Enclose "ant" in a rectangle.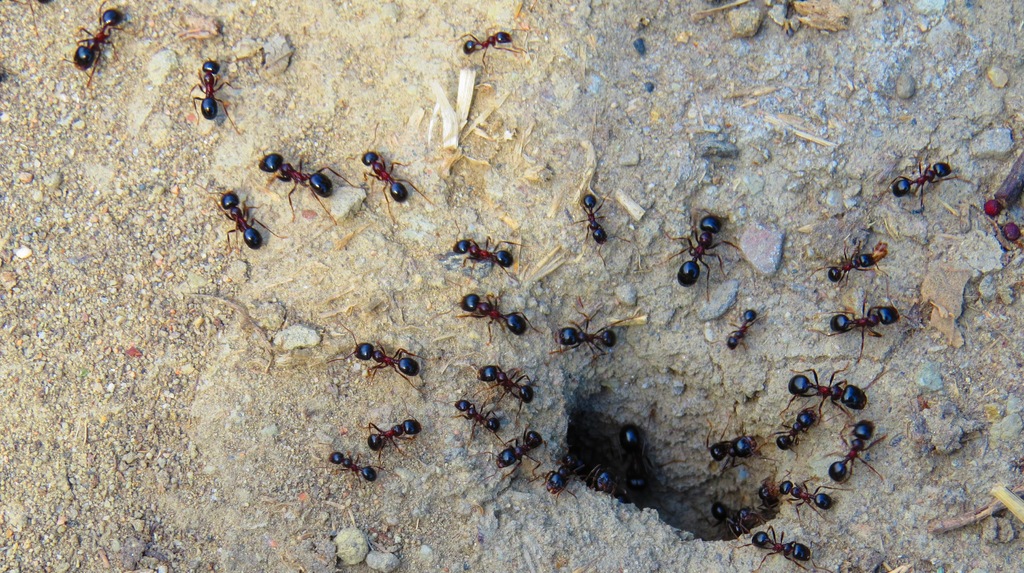
<bbox>779, 362, 865, 421</bbox>.
